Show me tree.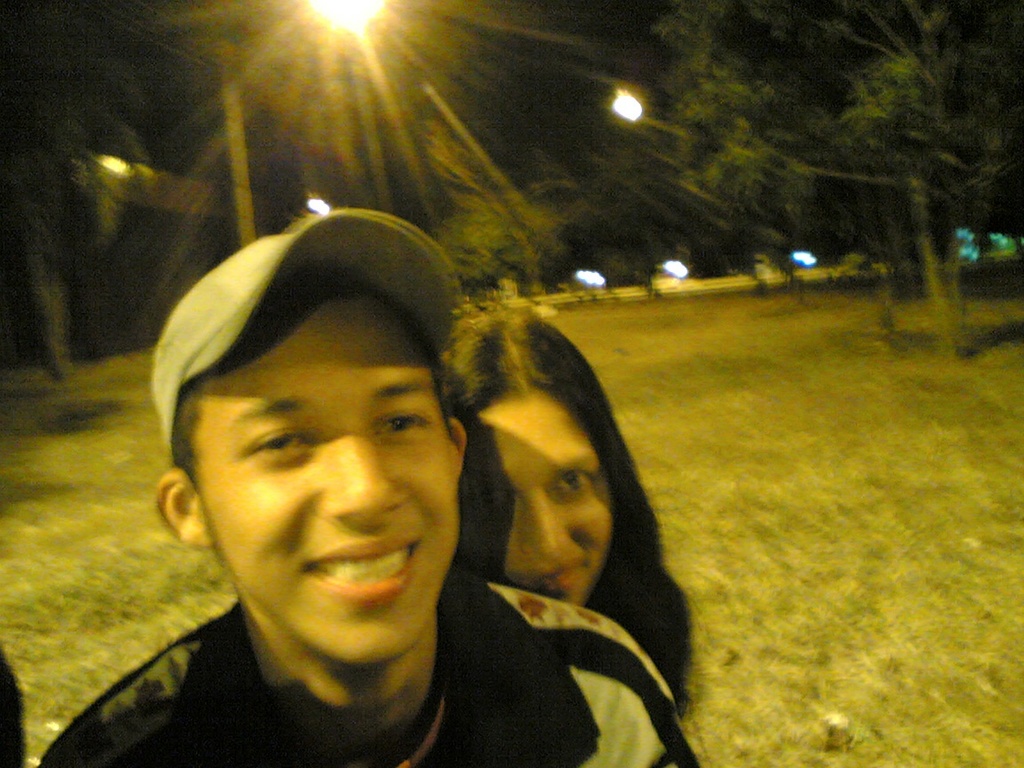
tree is here: Rect(584, 60, 1018, 314).
